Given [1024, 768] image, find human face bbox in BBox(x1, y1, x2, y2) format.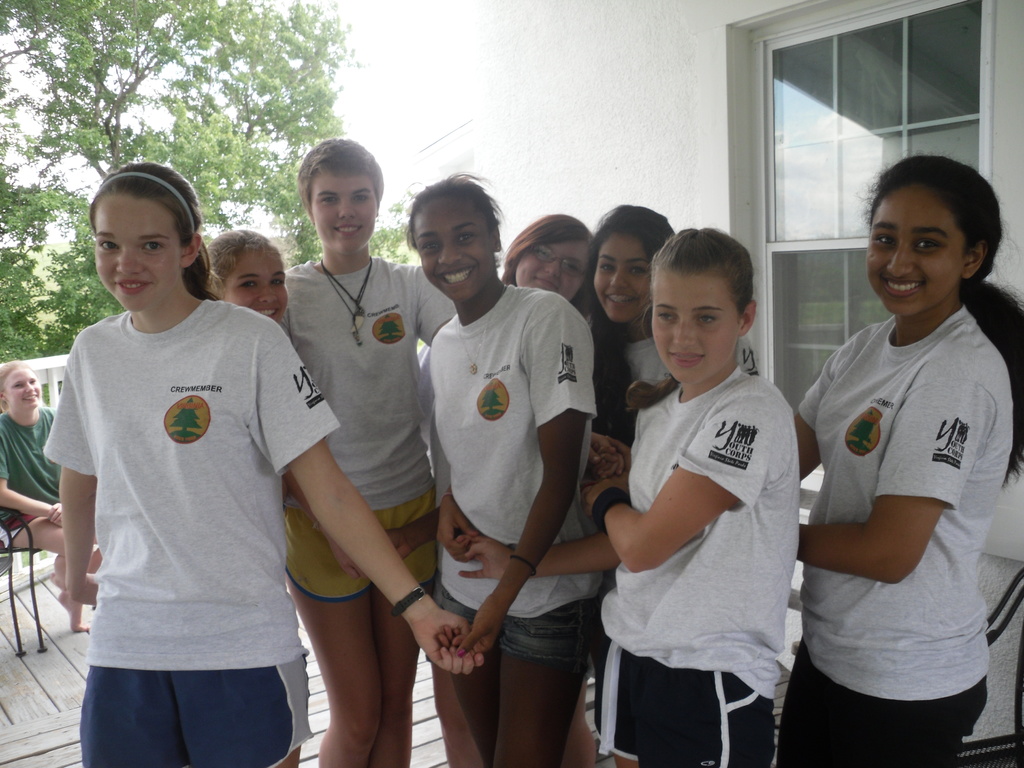
BBox(413, 195, 493, 299).
